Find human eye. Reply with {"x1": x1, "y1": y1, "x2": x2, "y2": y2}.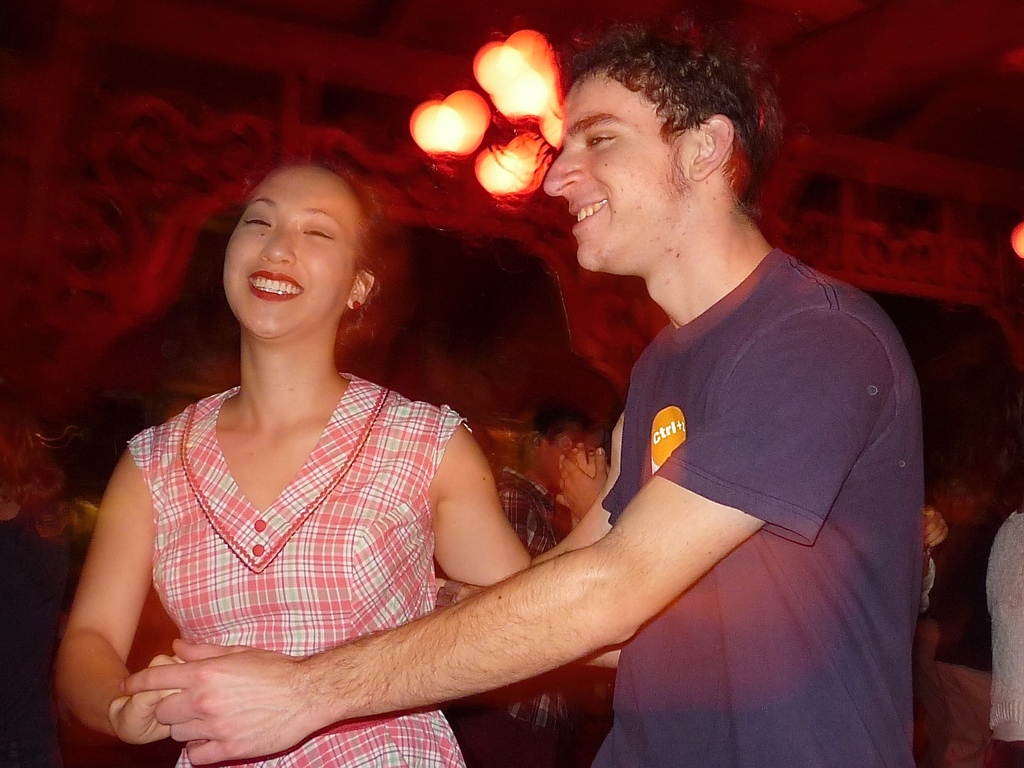
{"x1": 581, "y1": 129, "x2": 622, "y2": 148}.
